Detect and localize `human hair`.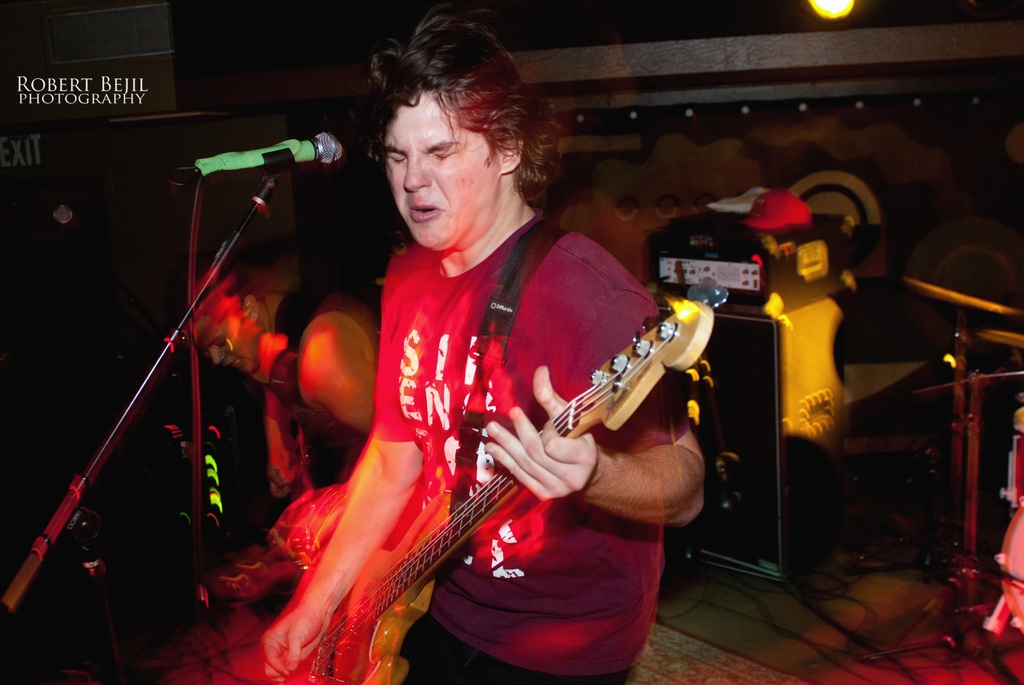
Localized at <bbox>358, 10, 567, 201</bbox>.
